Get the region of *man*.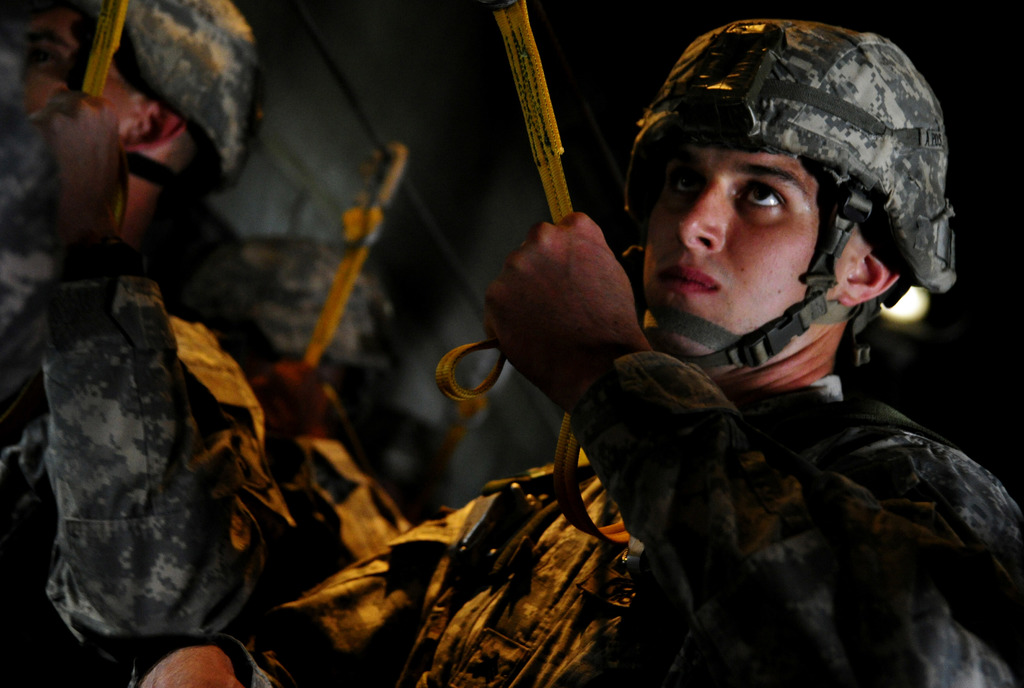
bbox=[0, 0, 294, 687].
